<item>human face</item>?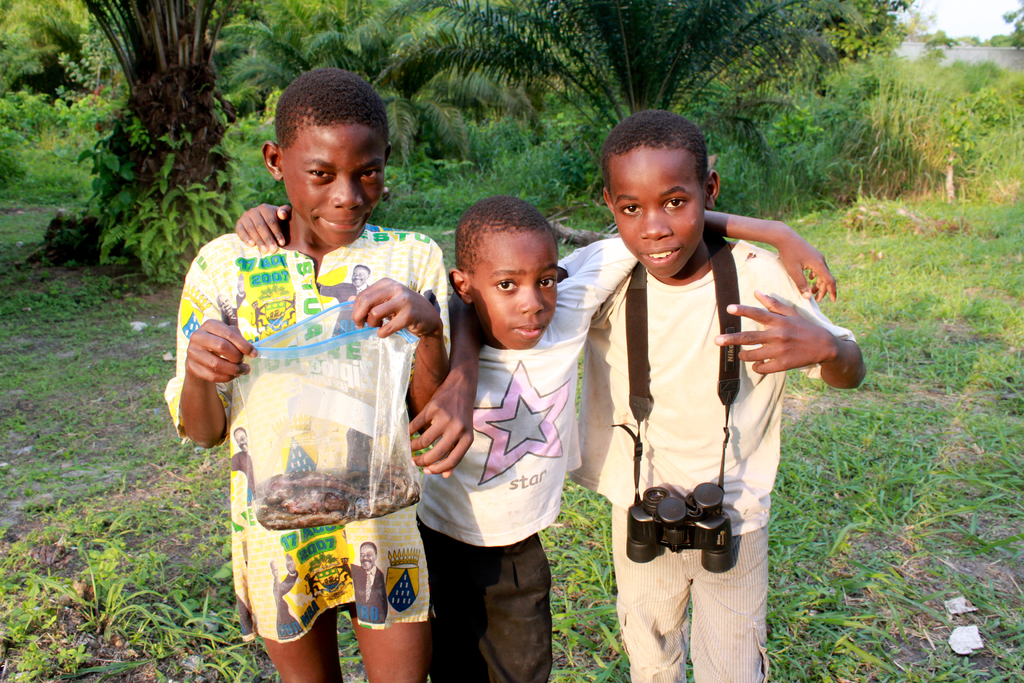
282:114:387:235
